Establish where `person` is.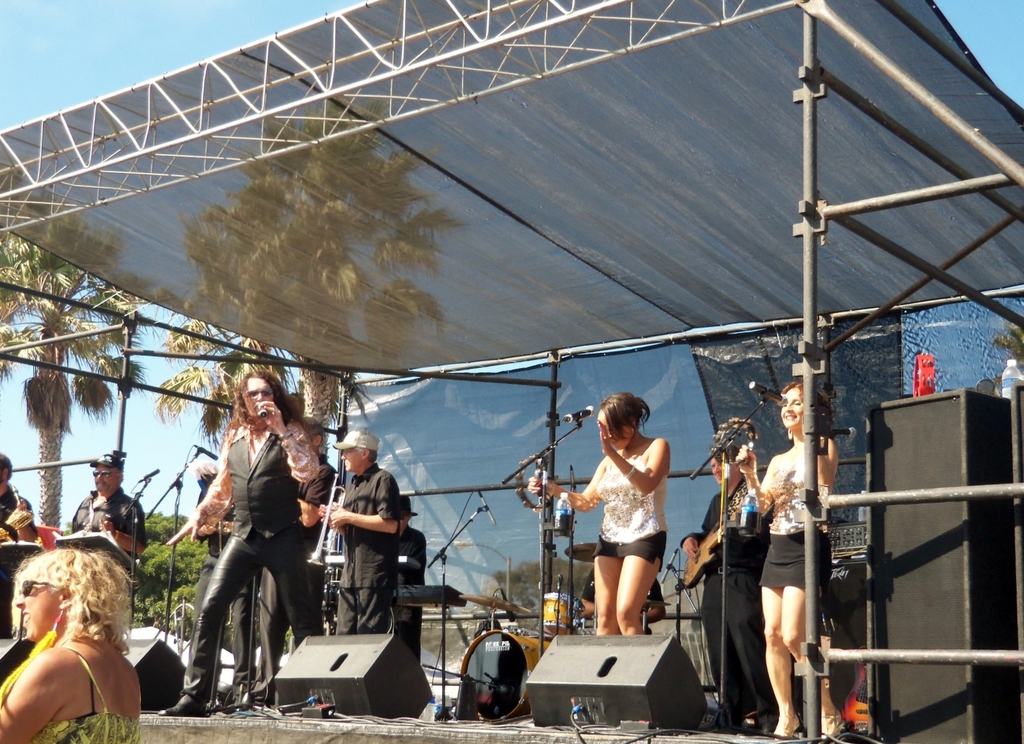
Established at bbox=(314, 427, 400, 637).
